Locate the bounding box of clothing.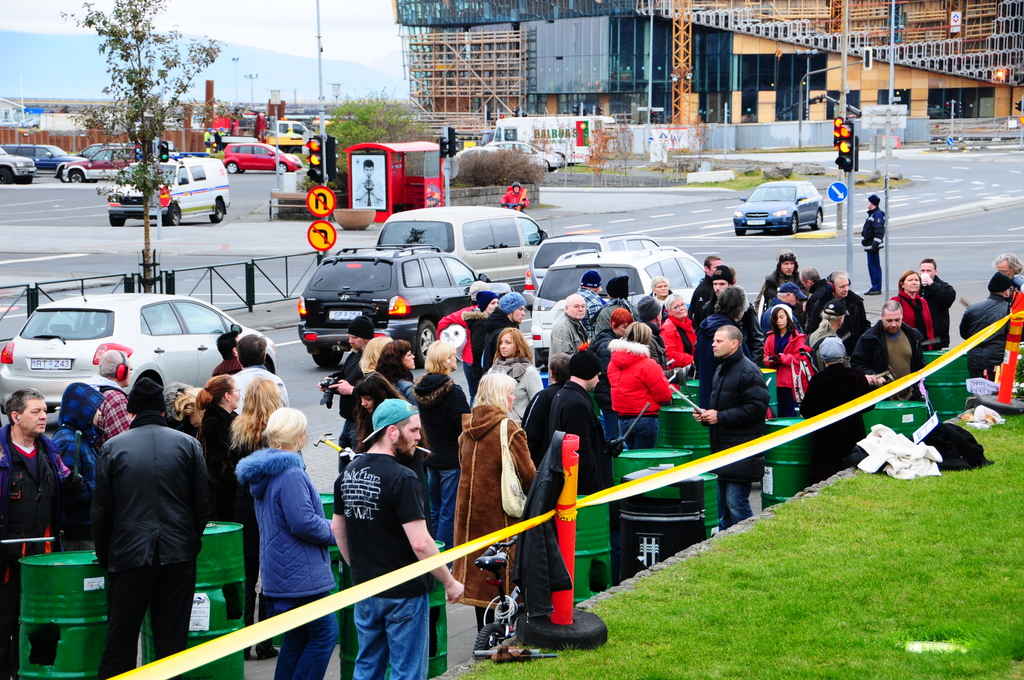
Bounding box: Rect(806, 329, 837, 366).
